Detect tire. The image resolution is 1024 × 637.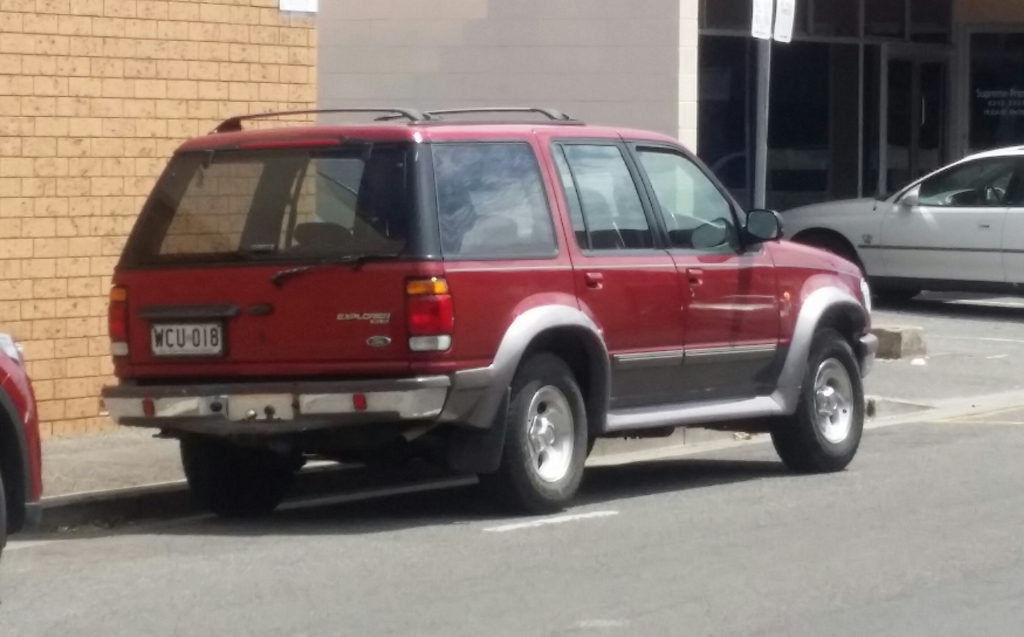
region(766, 334, 872, 477).
